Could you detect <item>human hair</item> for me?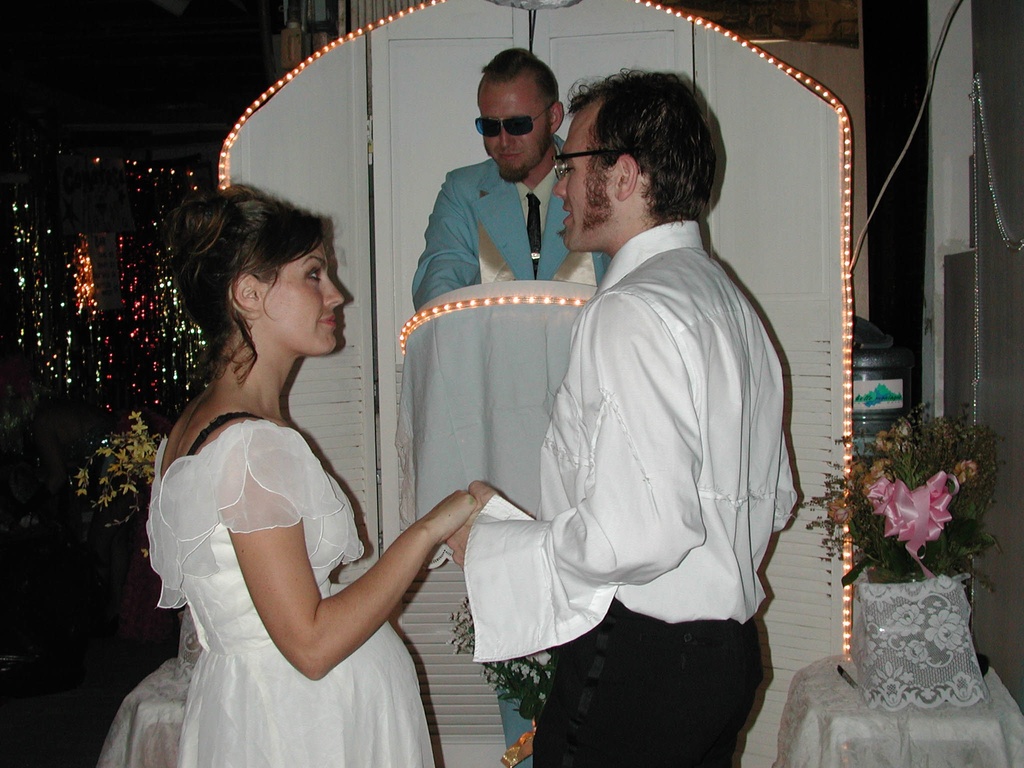
Detection result: locate(567, 68, 717, 236).
